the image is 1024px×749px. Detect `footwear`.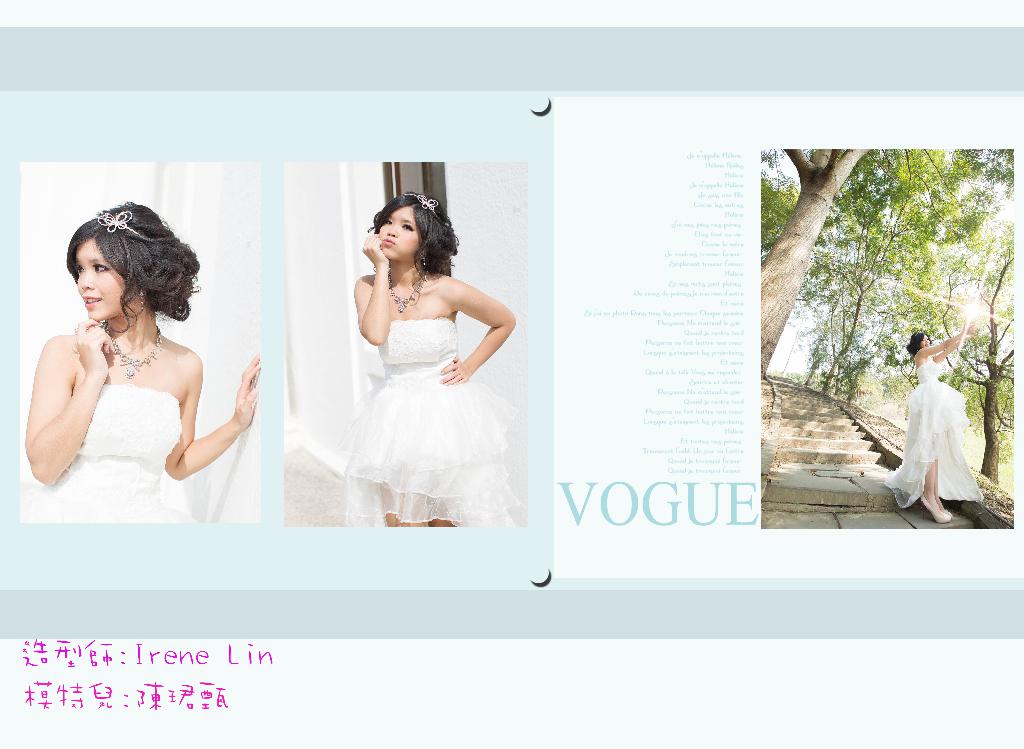
Detection: 913/498/948/522.
